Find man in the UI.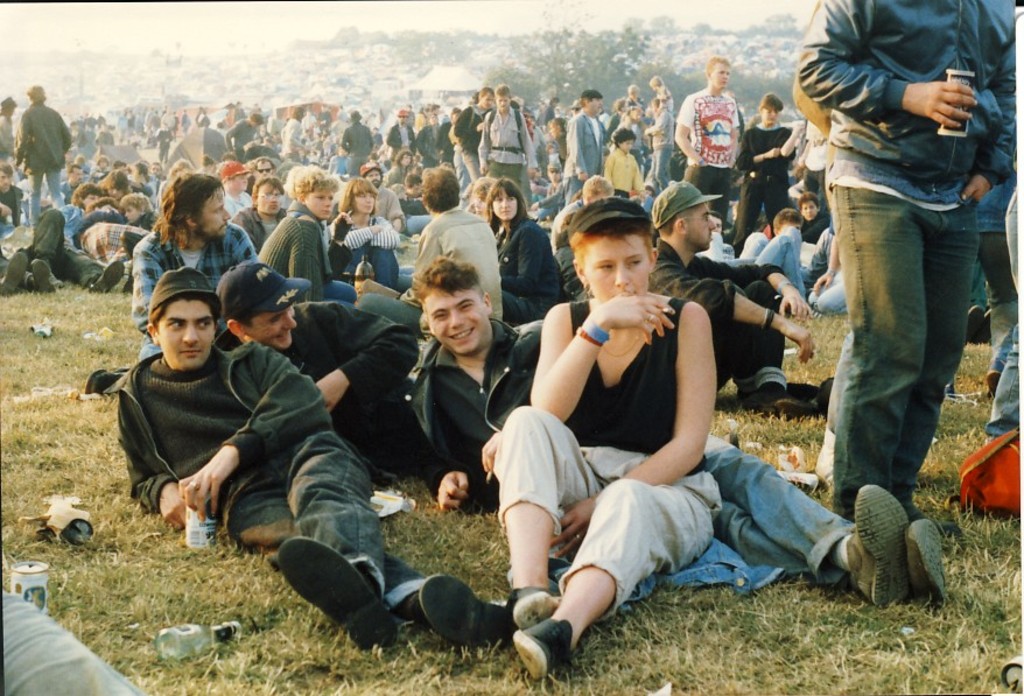
UI element at 562 84 608 204.
